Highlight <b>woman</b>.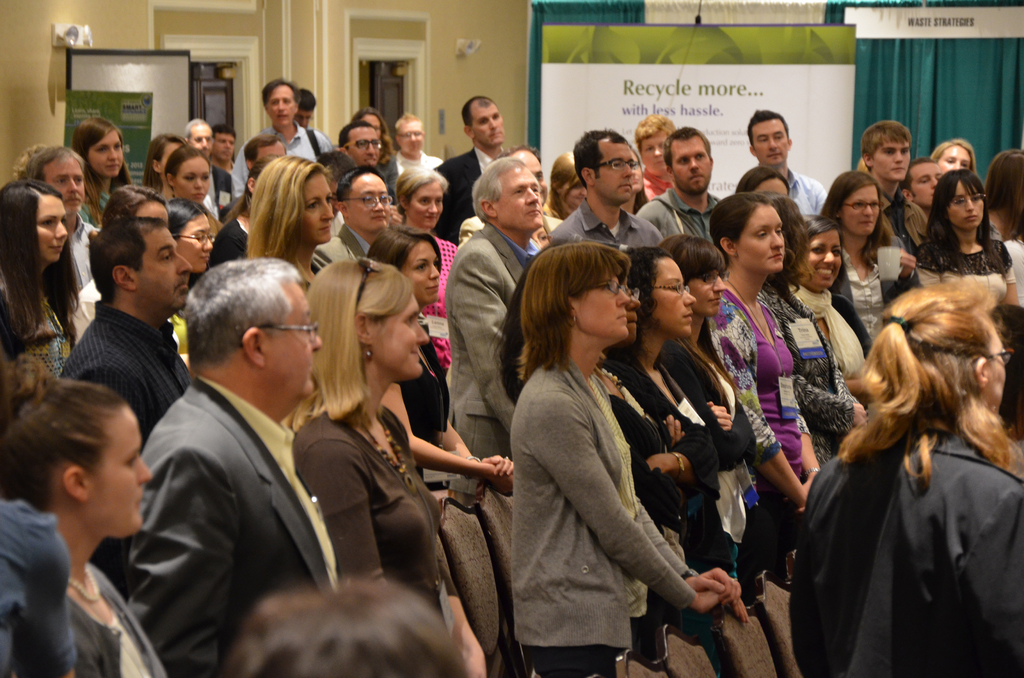
Highlighted region: [left=697, top=190, right=840, bottom=604].
